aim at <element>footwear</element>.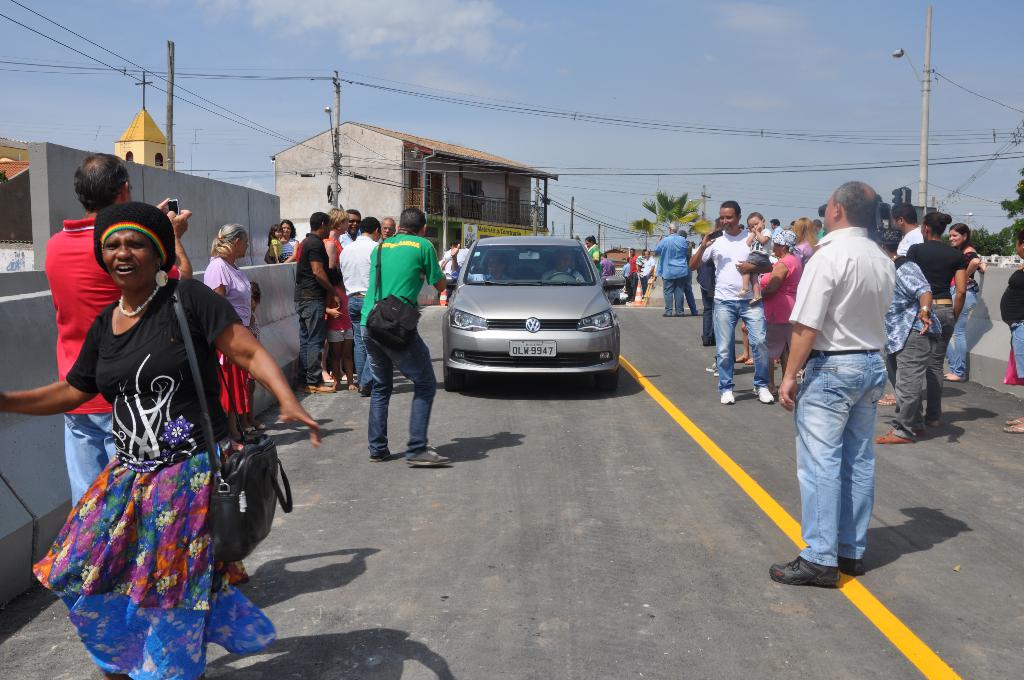
Aimed at detection(751, 385, 777, 406).
